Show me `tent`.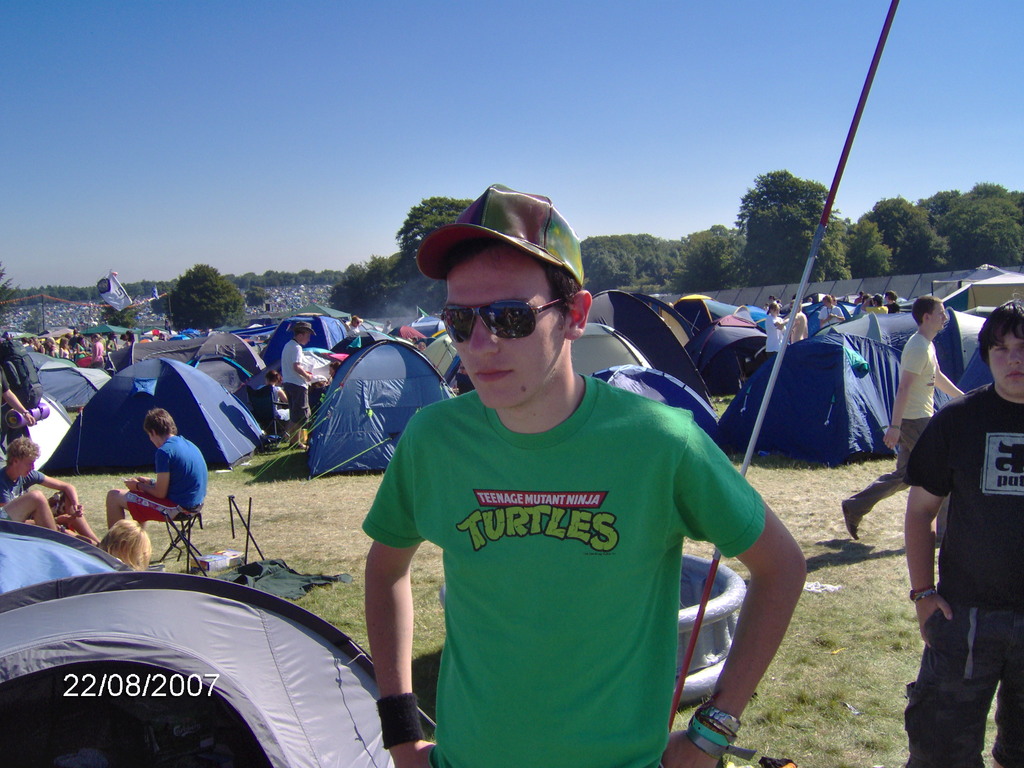
`tent` is here: region(622, 294, 692, 345).
